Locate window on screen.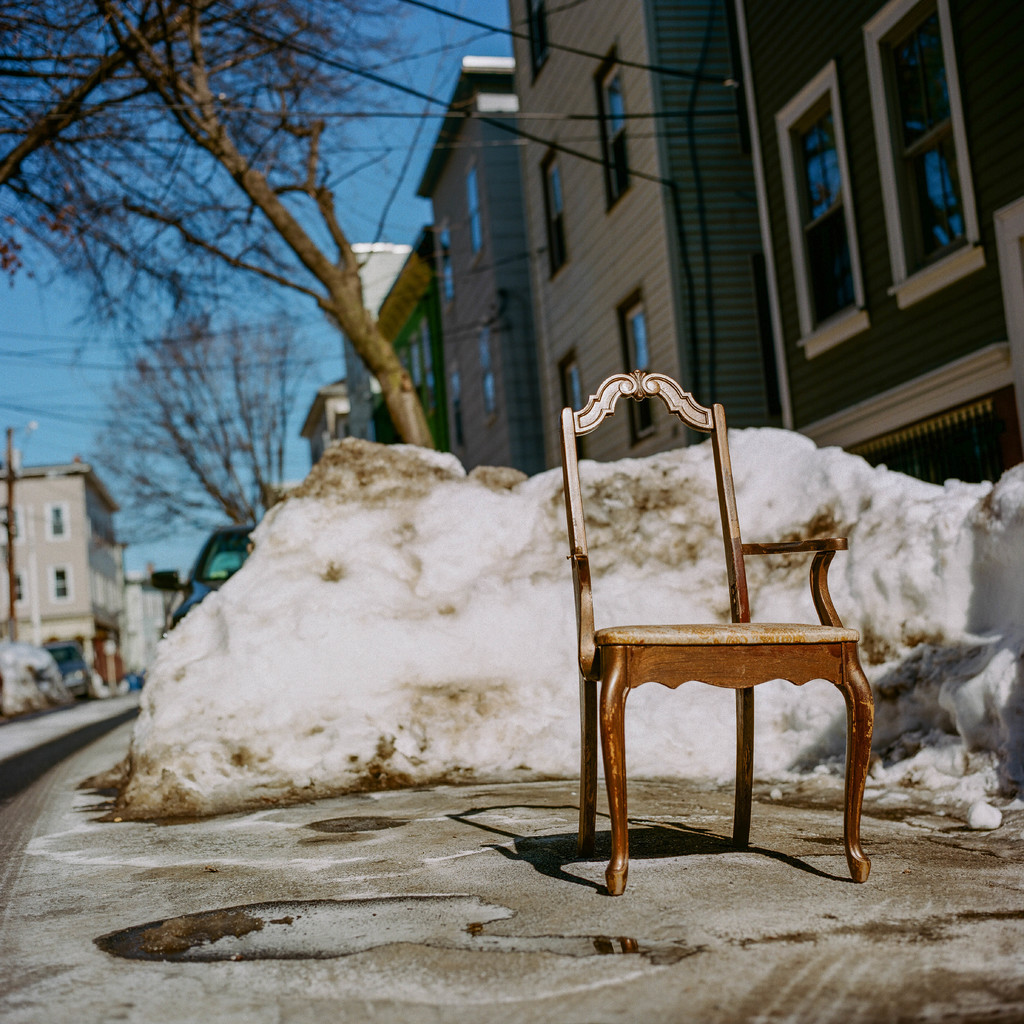
On screen at region(464, 159, 490, 279).
